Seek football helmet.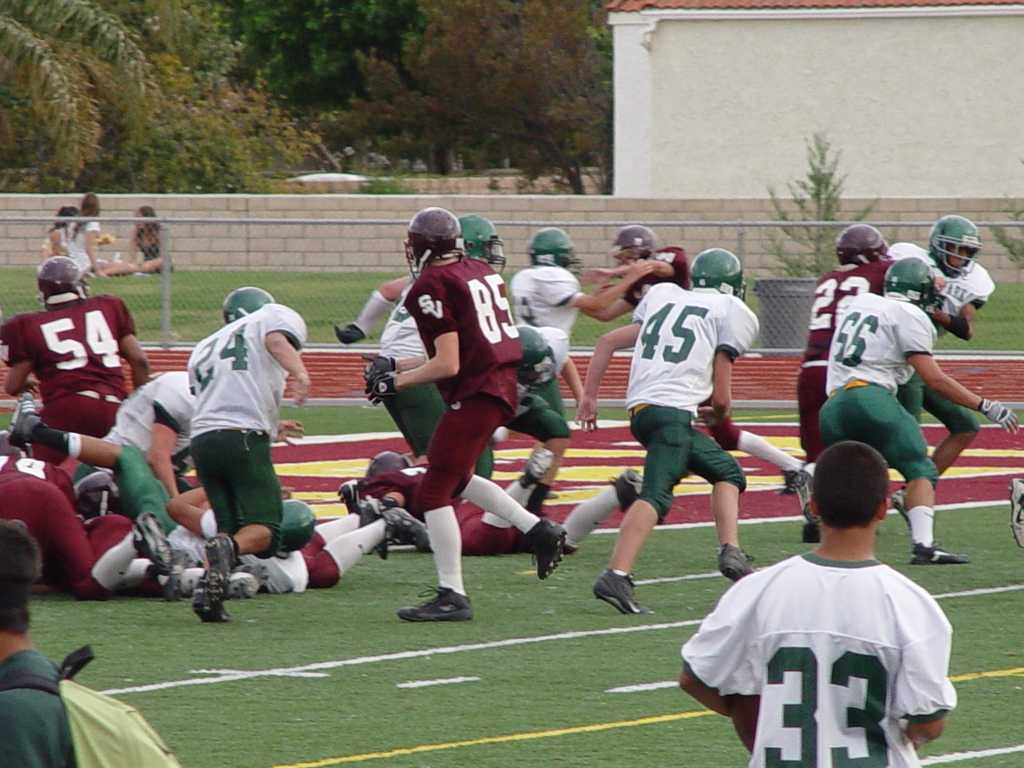
{"x1": 926, "y1": 211, "x2": 988, "y2": 277}.
